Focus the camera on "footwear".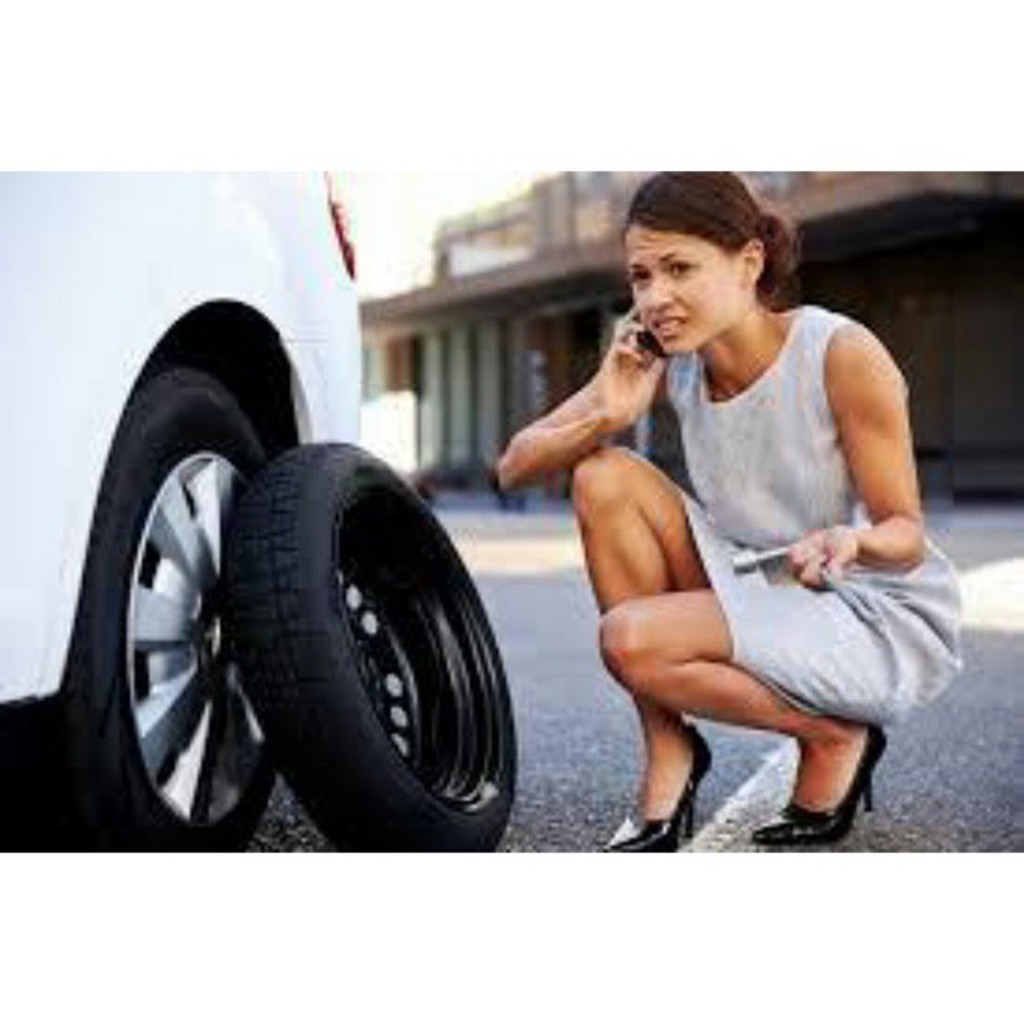
Focus region: (597, 726, 710, 846).
